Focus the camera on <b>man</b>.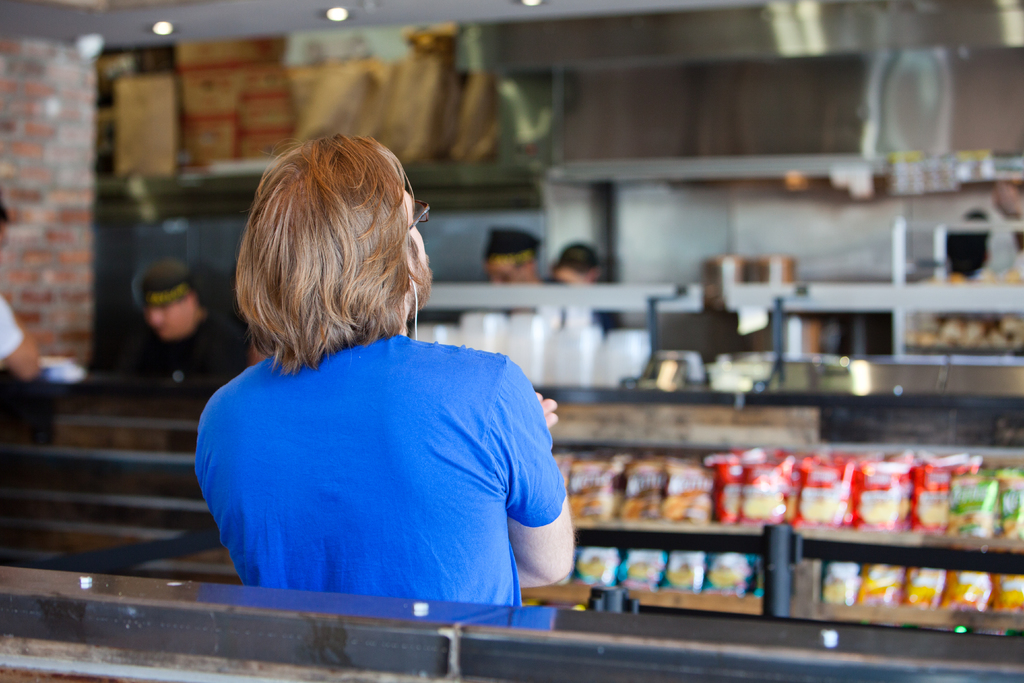
Focus region: (left=192, top=130, right=576, bottom=609).
